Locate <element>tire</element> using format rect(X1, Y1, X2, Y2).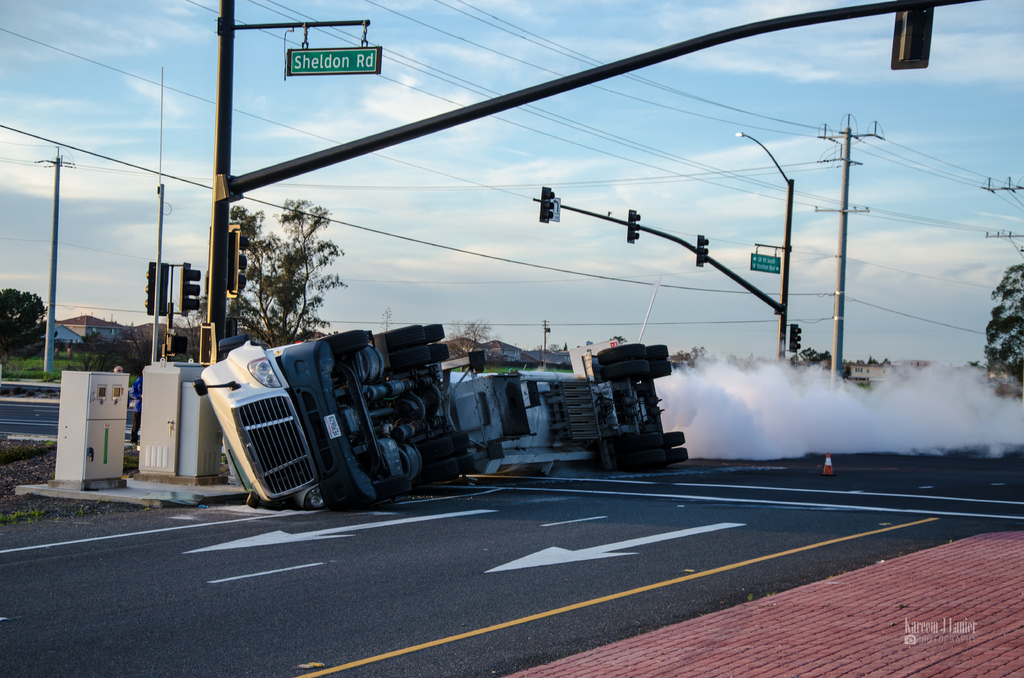
rect(422, 324, 445, 344).
